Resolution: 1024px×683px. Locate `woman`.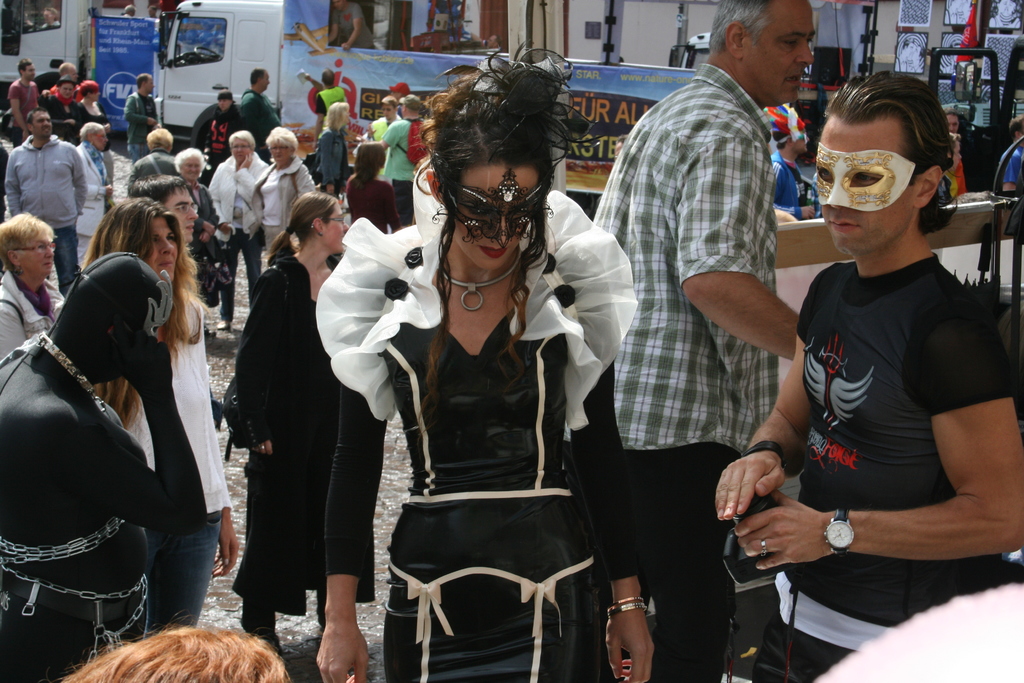
{"x1": 249, "y1": 133, "x2": 317, "y2": 270}.
